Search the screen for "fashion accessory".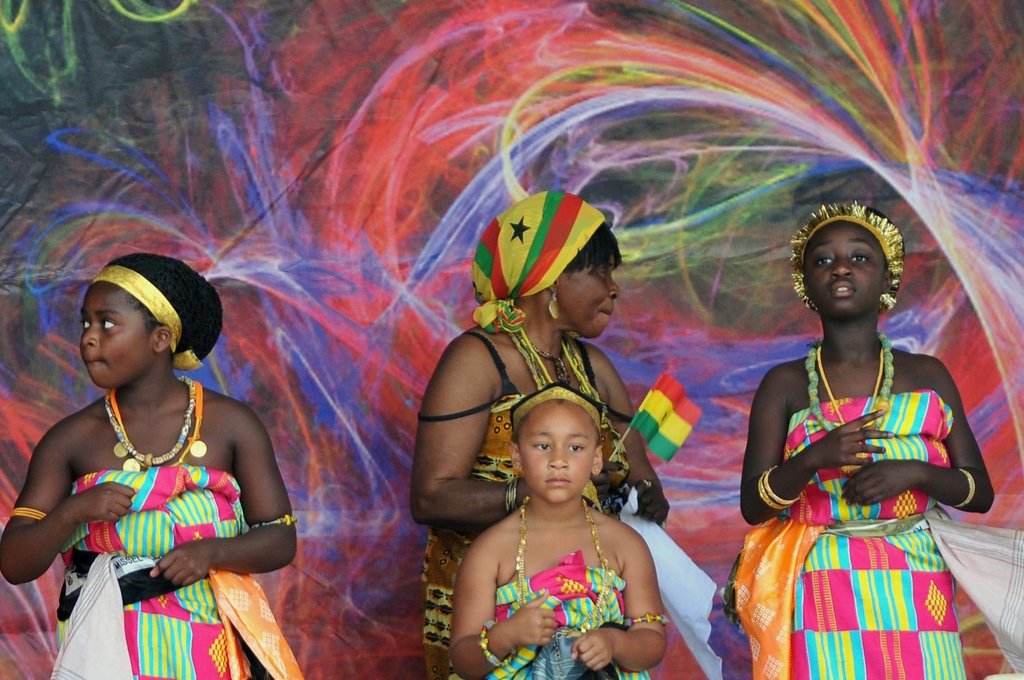
Found at 617:608:671:629.
